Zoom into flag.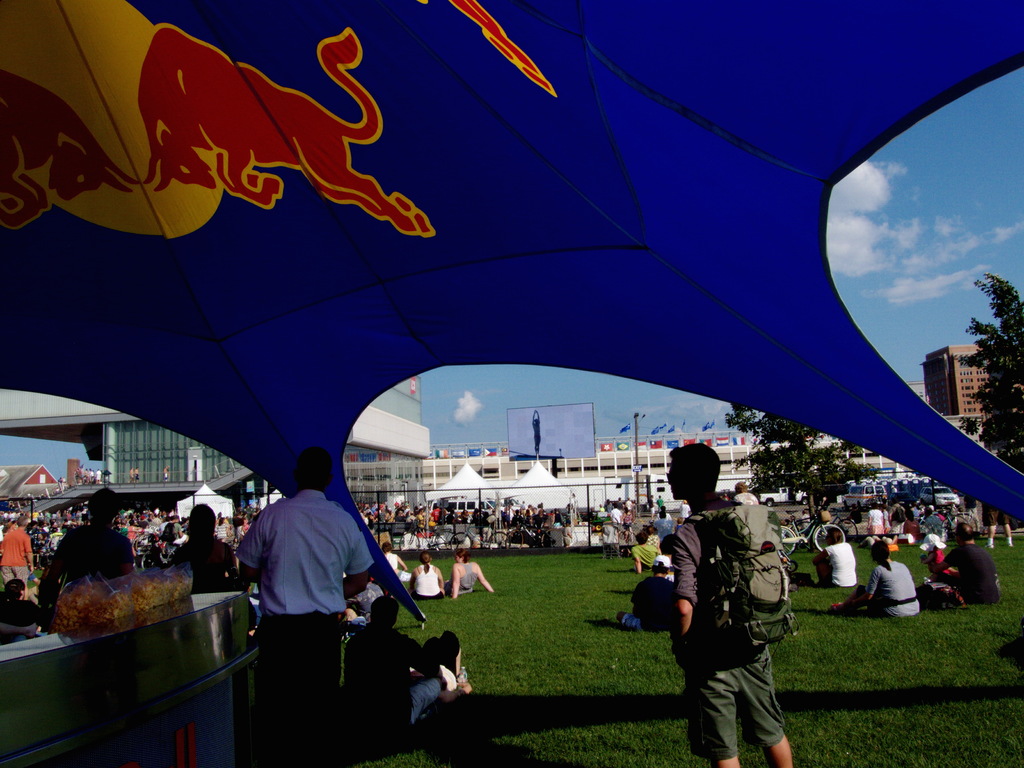
Zoom target: [599, 442, 618, 450].
